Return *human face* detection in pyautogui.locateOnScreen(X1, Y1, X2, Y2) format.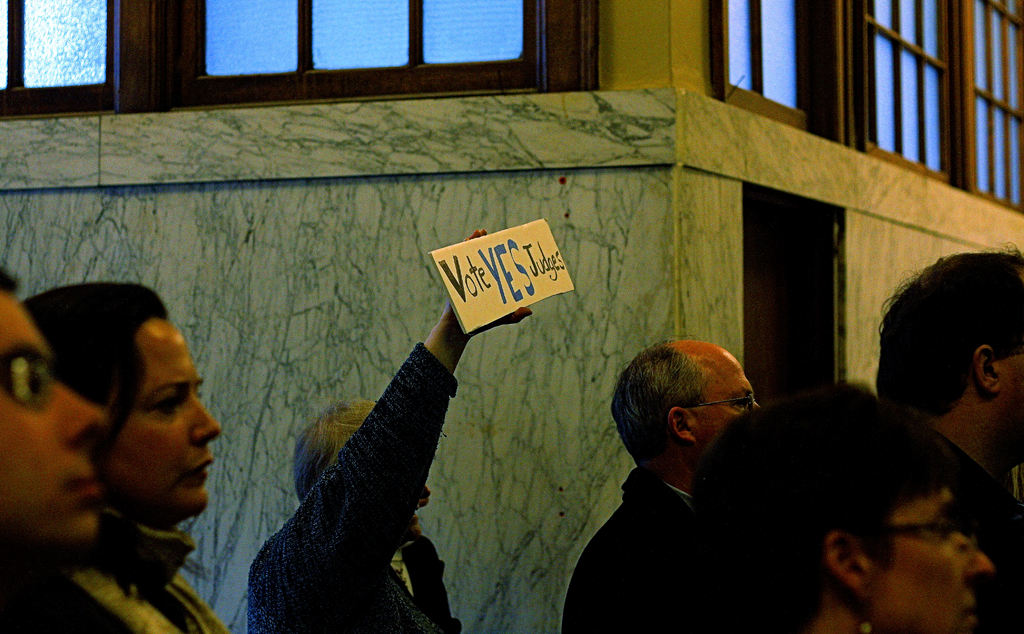
pyautogui.locateOnScreen(106, 312, 218, 511).
